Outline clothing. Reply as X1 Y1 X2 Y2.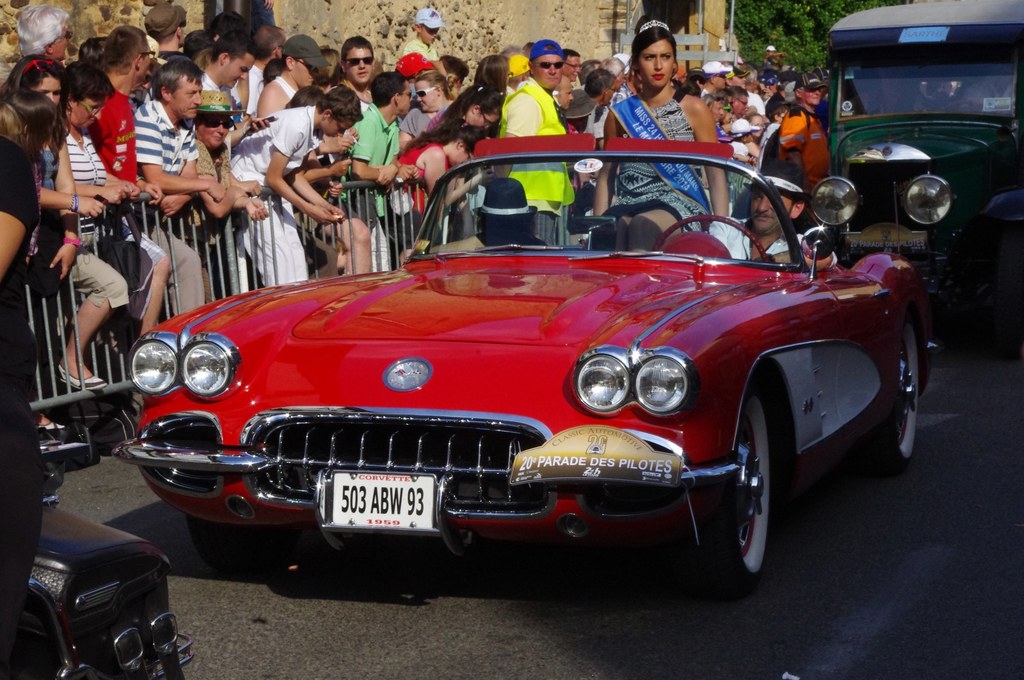
330 86 369 163.
